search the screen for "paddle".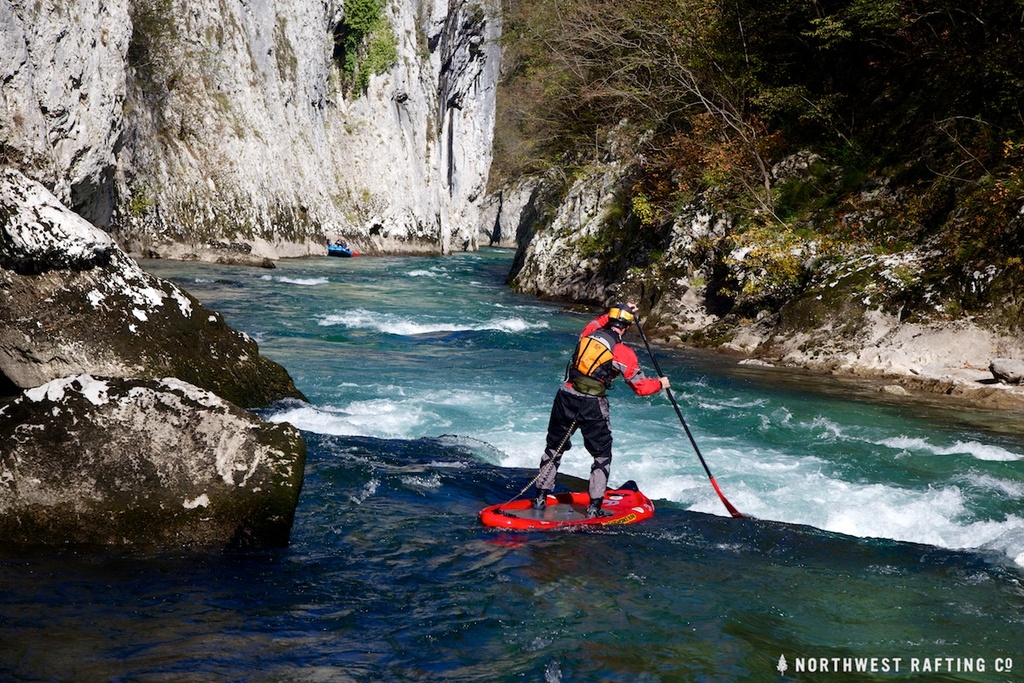
Found at detection(637, 316, 750, 518).
